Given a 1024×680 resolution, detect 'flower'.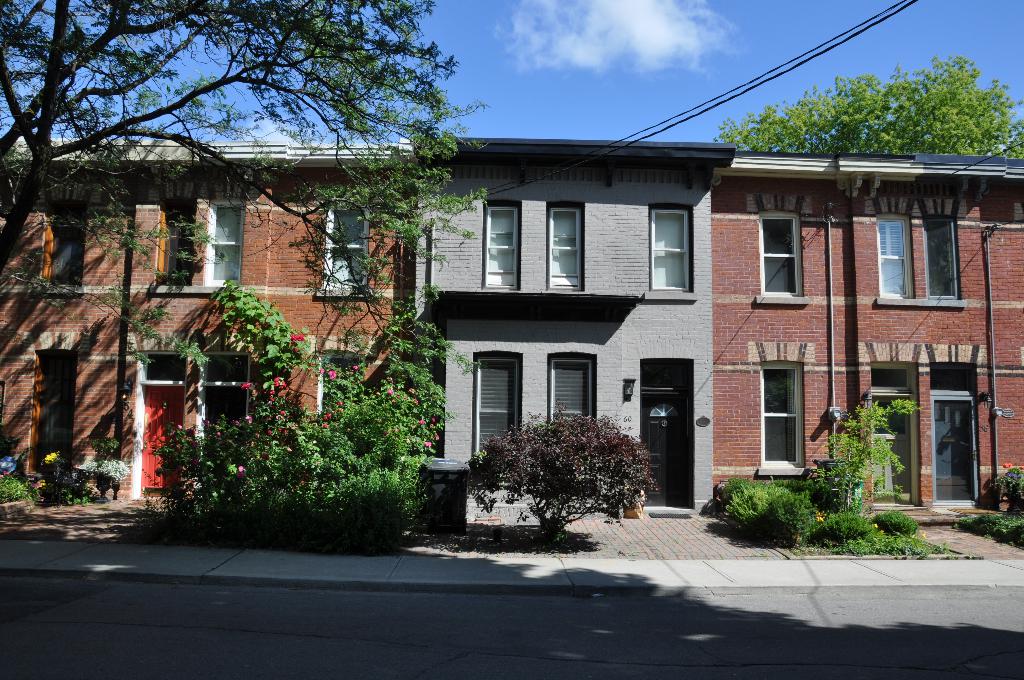
281/429/292/439.
